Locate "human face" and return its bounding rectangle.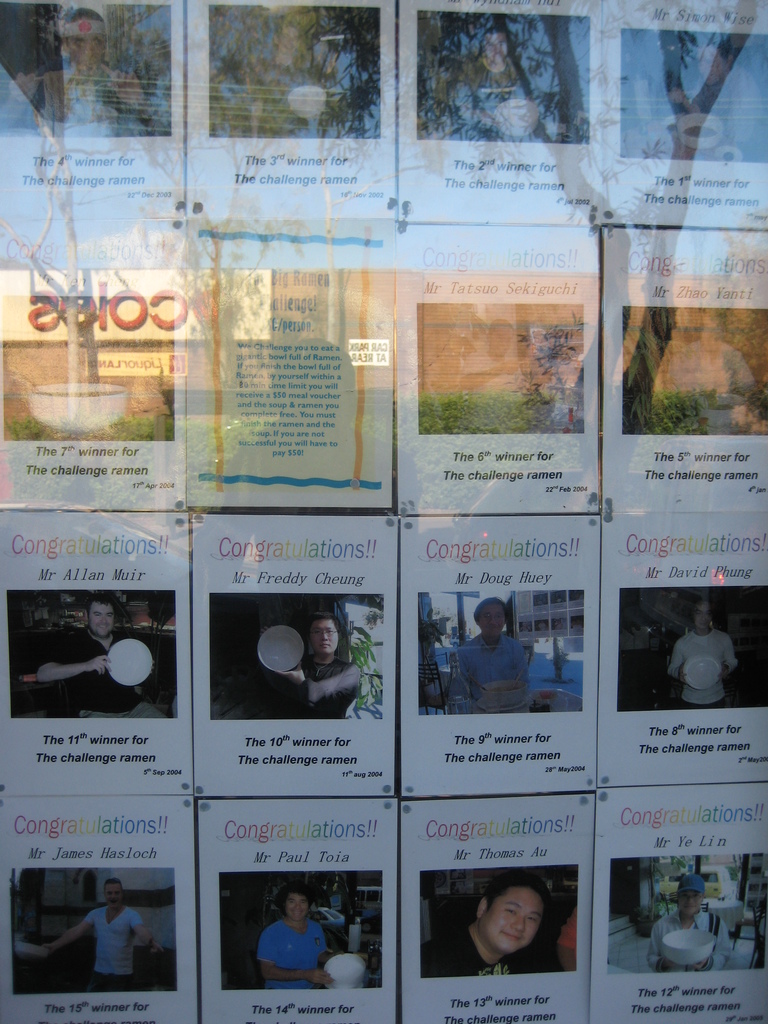
bbox(481, 881, 543, 951).
